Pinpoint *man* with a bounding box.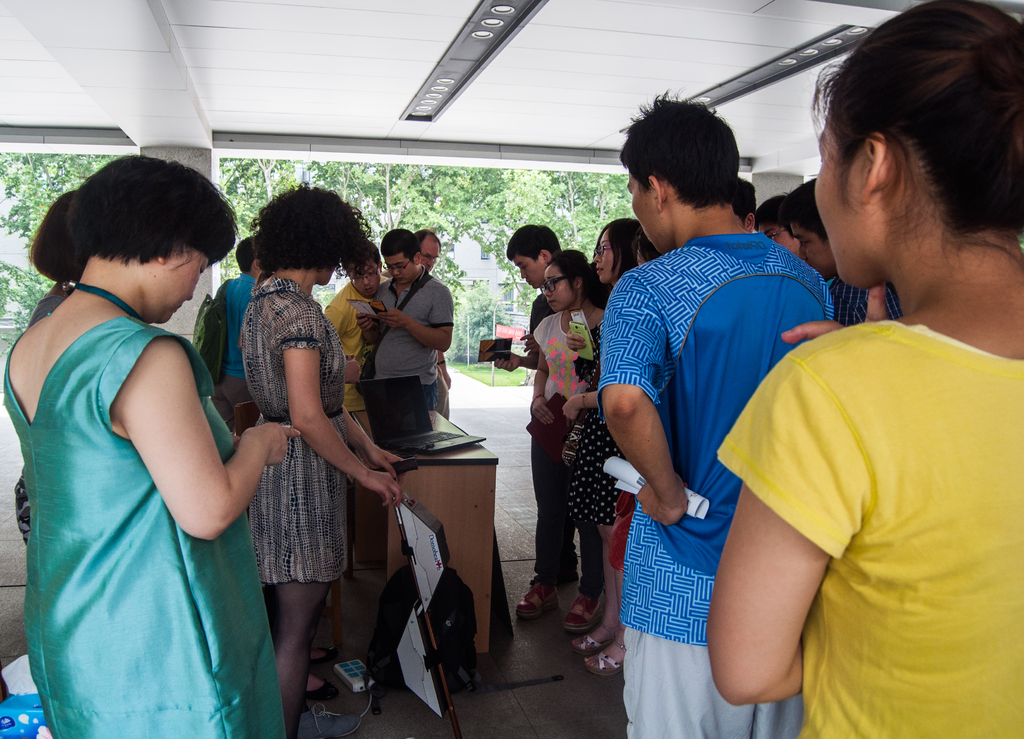
x1=355 y1=229 x2=462 y2=437.
